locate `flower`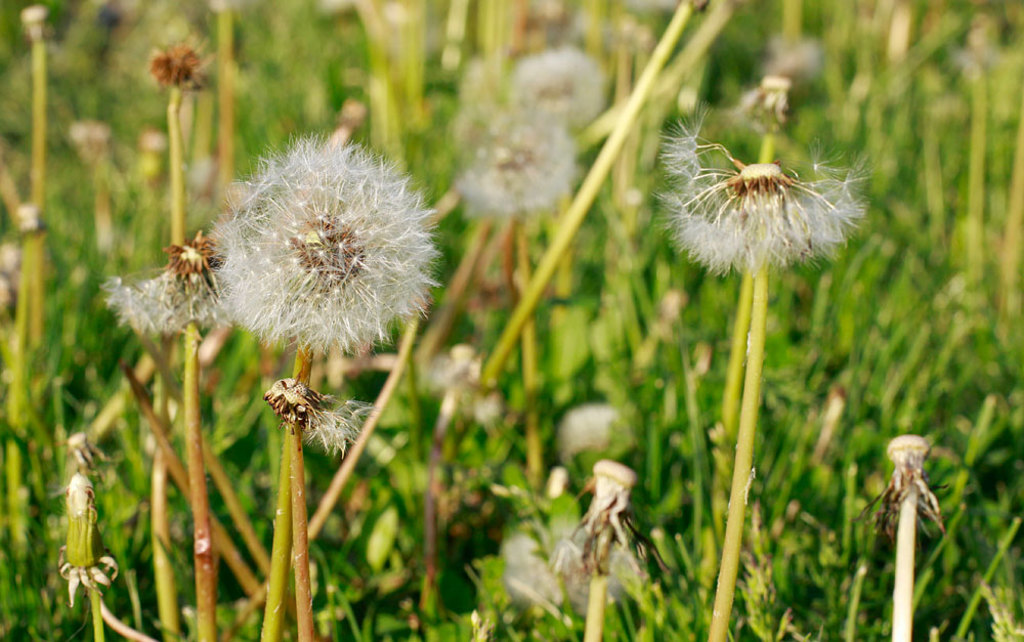
x1=216, y1=138, x2=437, y2=356
